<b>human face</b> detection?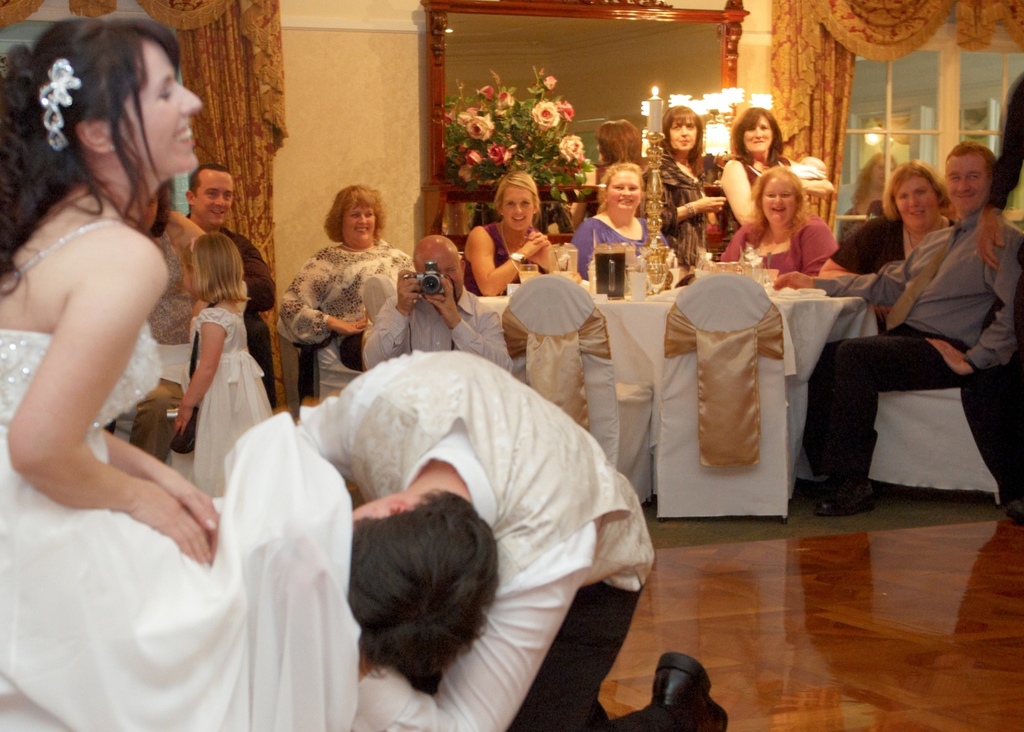
<box>417,250,461,295</box>
